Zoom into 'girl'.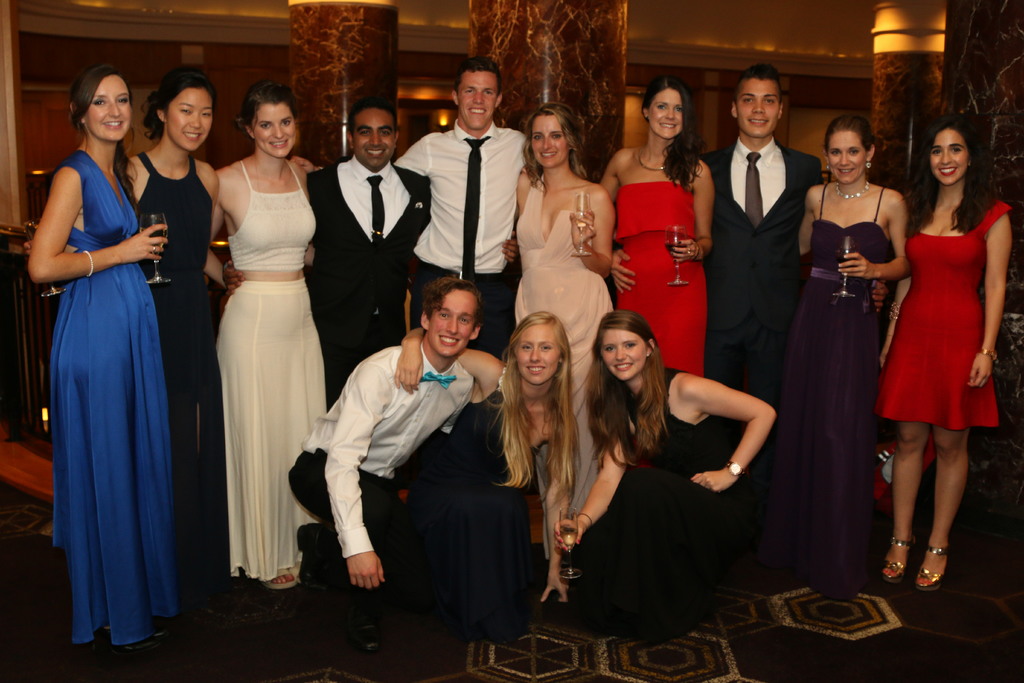
Zoom target: [x1=510, y1=102, x2=616, y2=562].
